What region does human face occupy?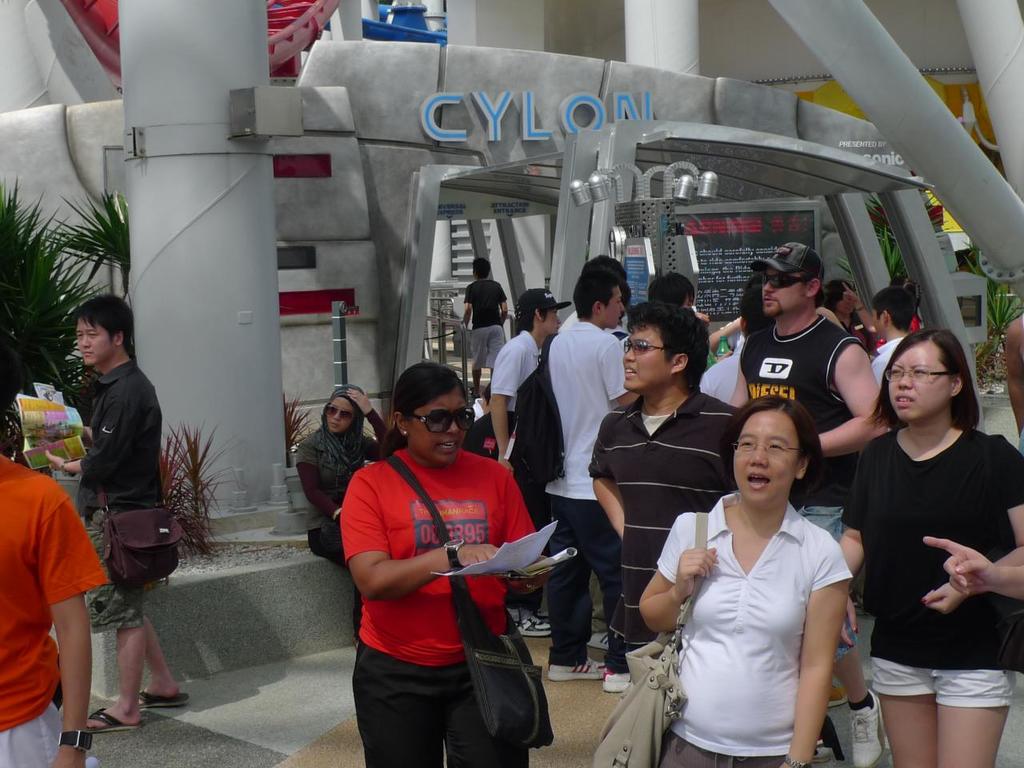
[77, 318, 111, 364].
